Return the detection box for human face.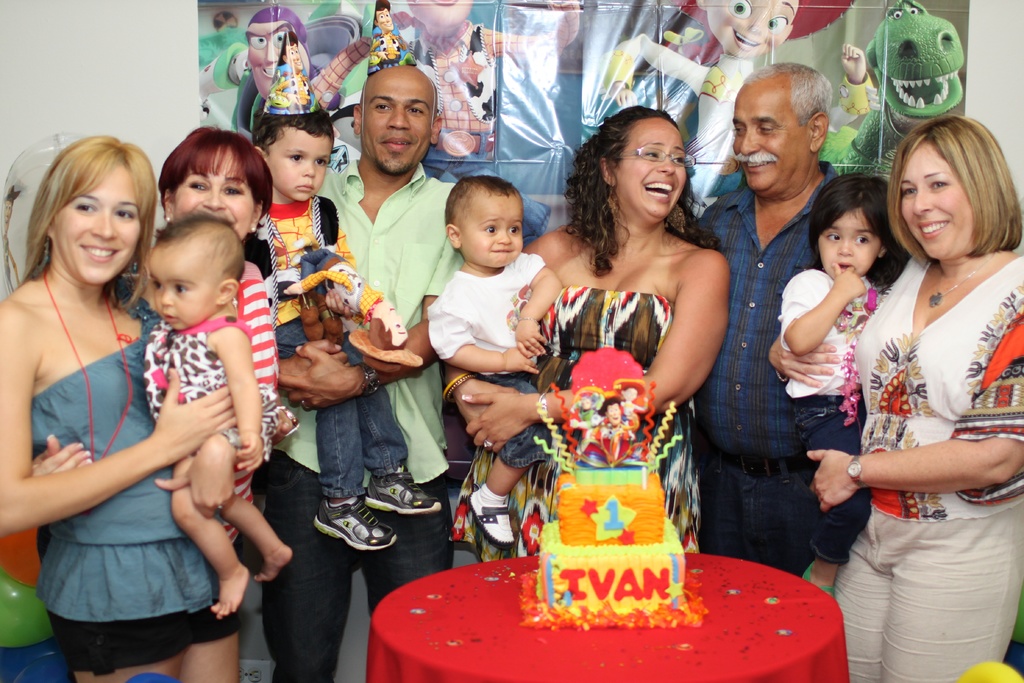
170 145 255 244.
